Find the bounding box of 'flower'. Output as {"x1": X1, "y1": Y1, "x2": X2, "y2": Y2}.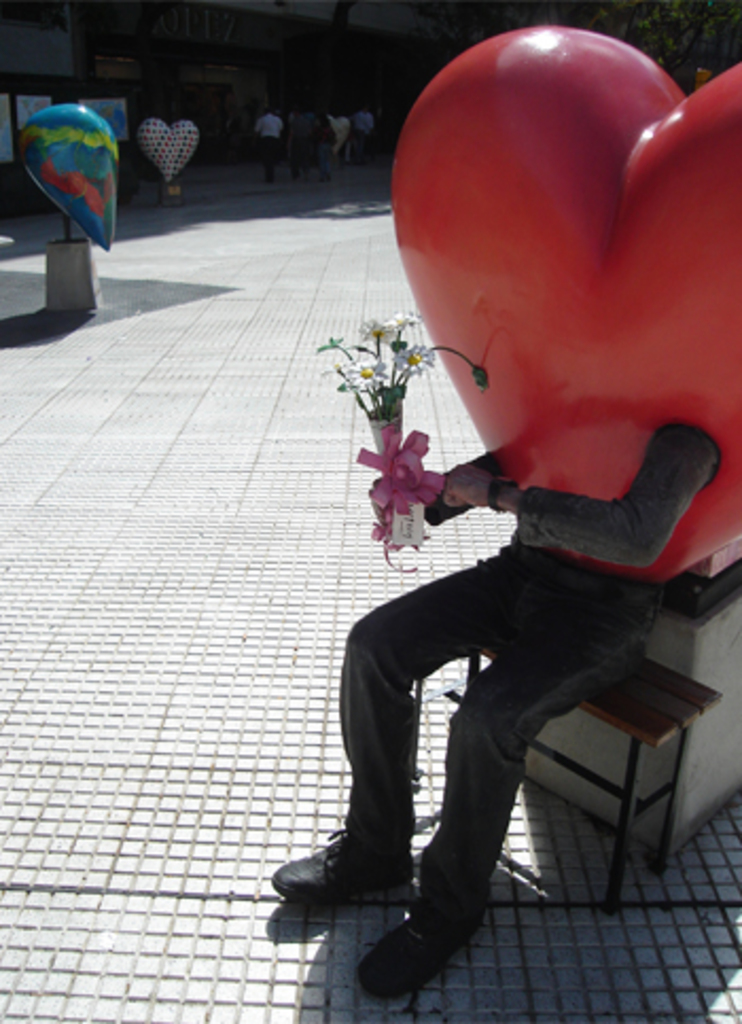
{"x1": 375, "y1": 413, "x2": 449, "y2": 530}.
